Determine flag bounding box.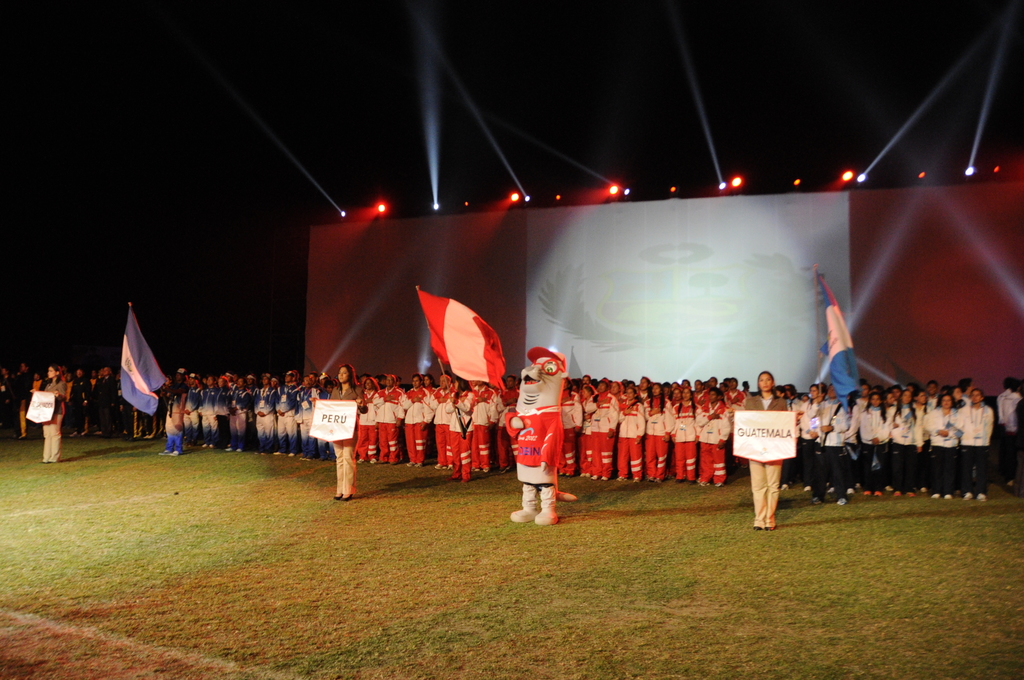
Determined: 417 286 508 394.
